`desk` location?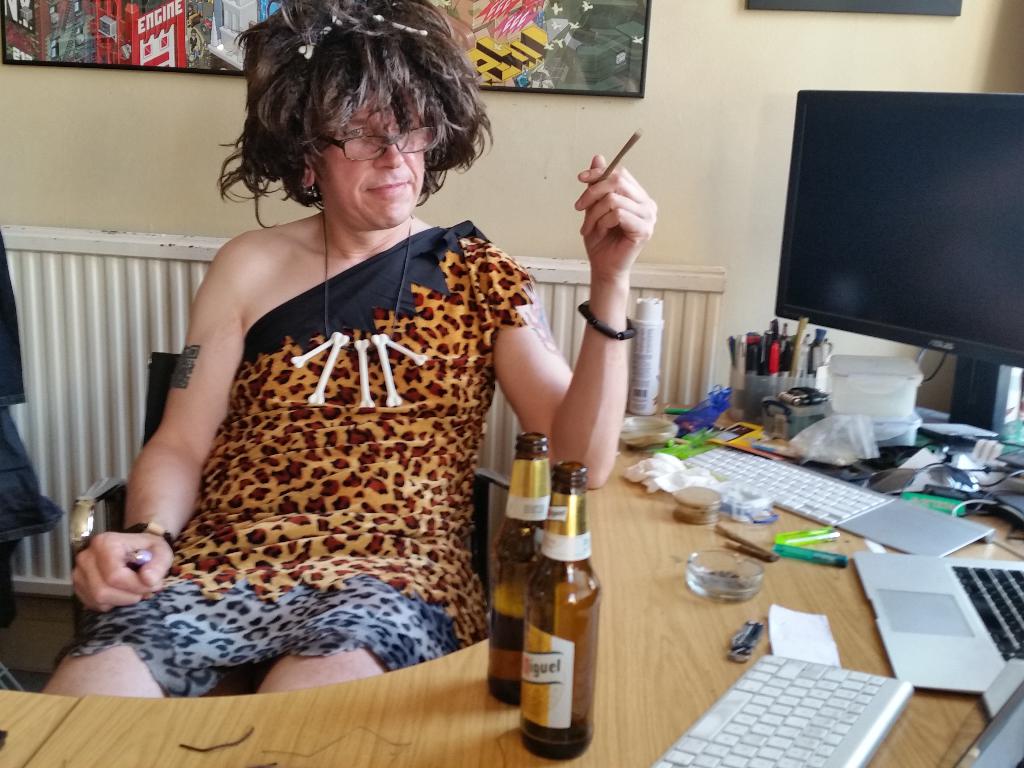
[x1=0, y1=404, x2=1023, y2=767]
